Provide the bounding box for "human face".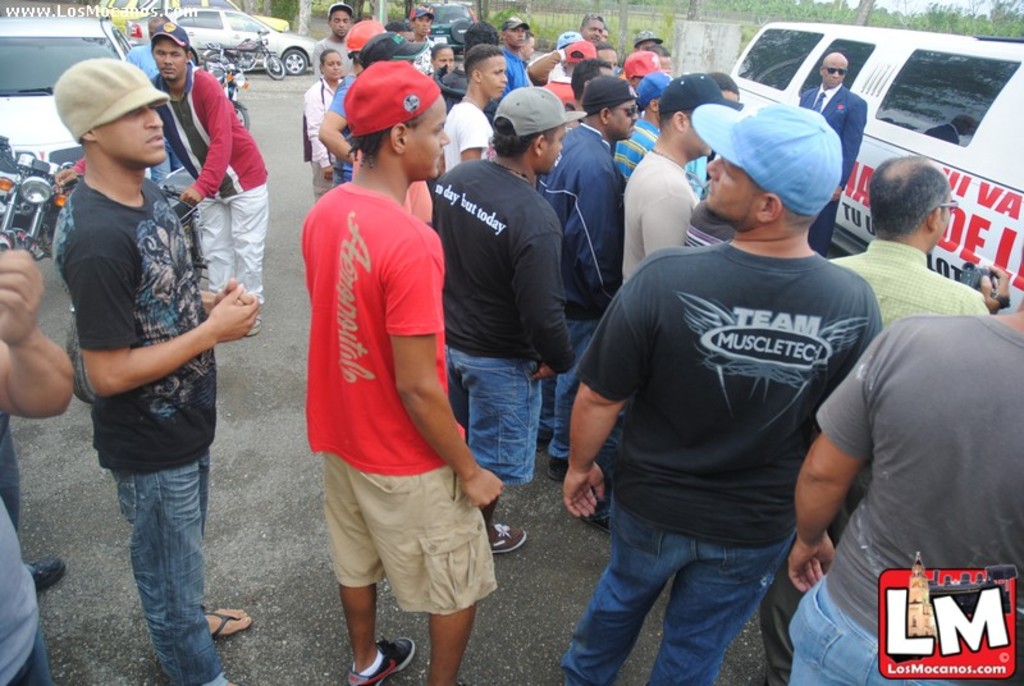
select_region(407, 97, 447, 175).
